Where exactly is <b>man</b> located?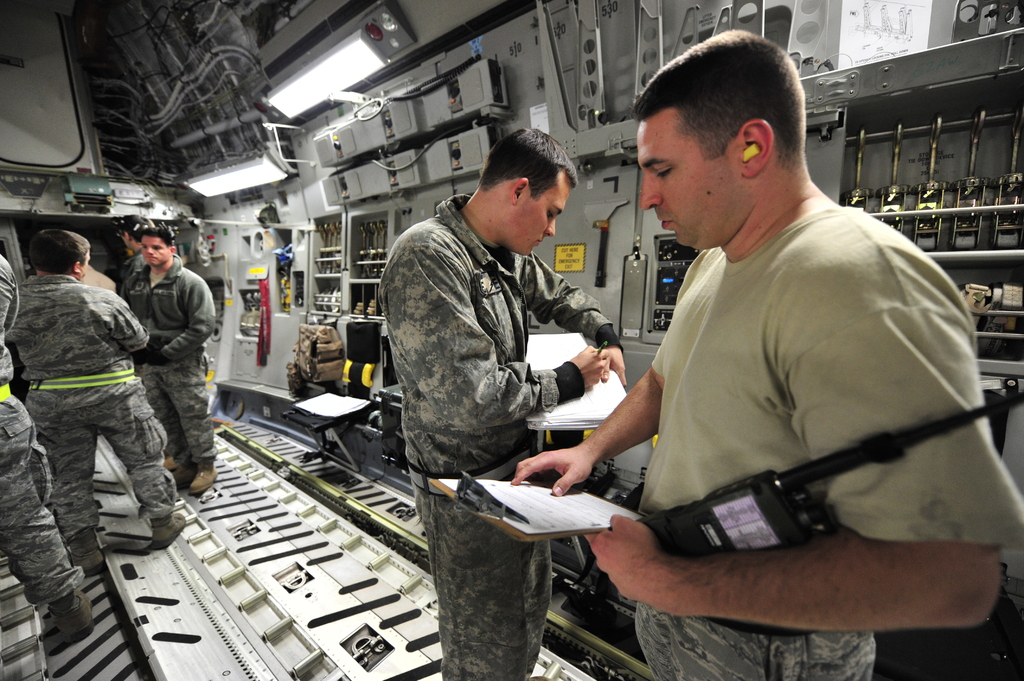
Its bounding box is box=[378, 126, 626, 680].
